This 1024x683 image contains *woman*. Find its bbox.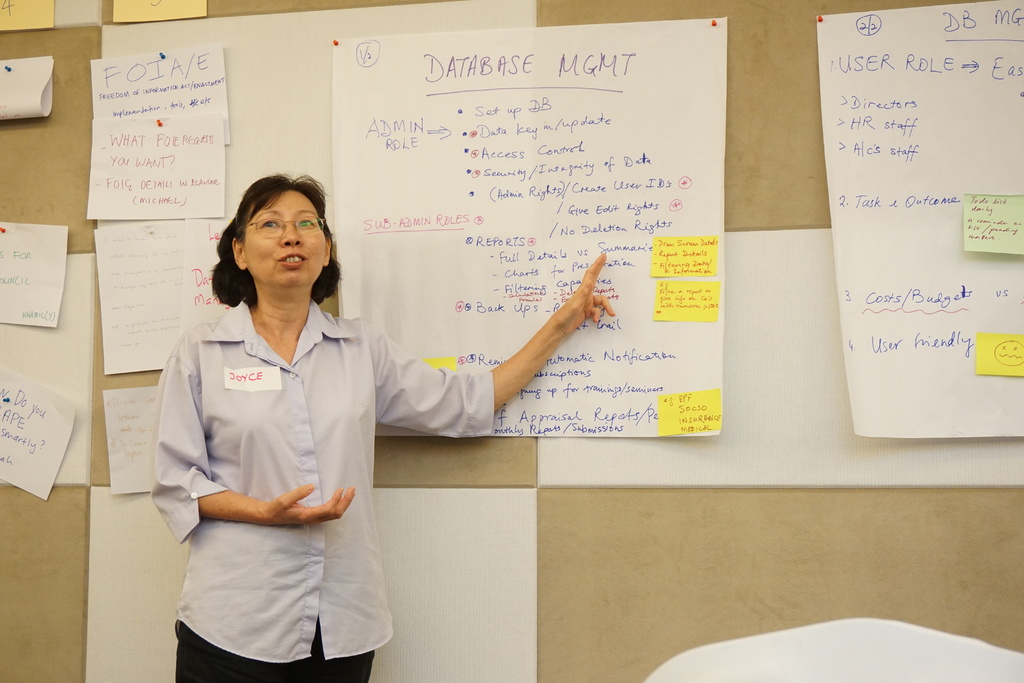
<box>159,146,468,666</box>.
